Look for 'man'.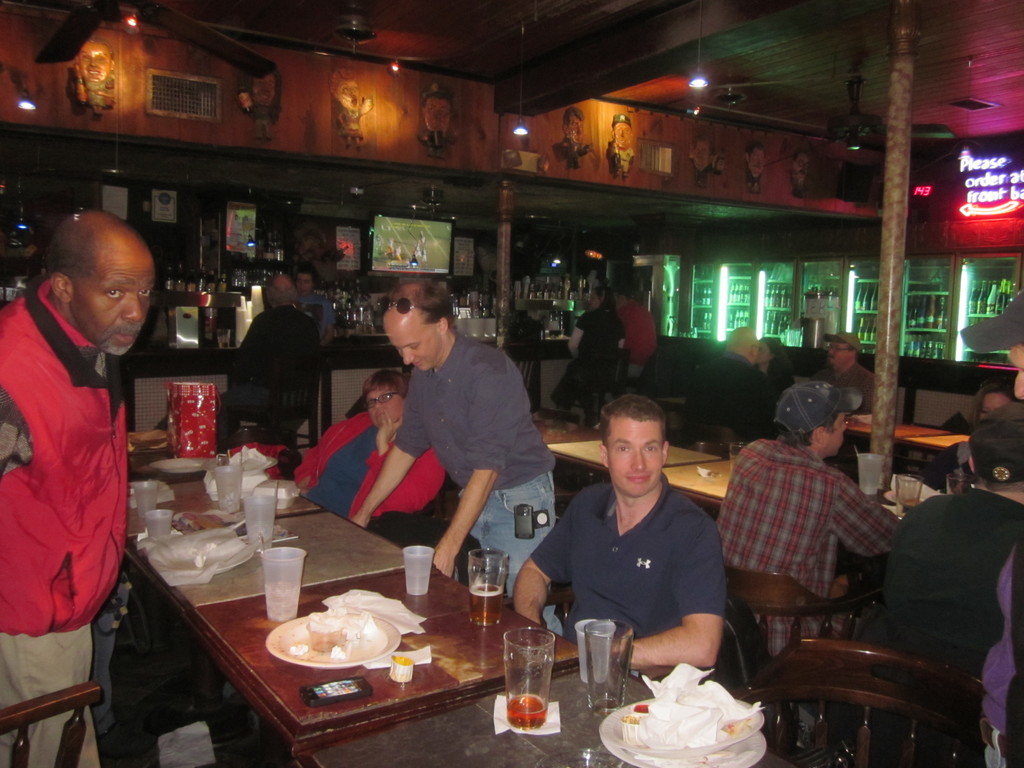
Found: [220, 276, 320, 476].
